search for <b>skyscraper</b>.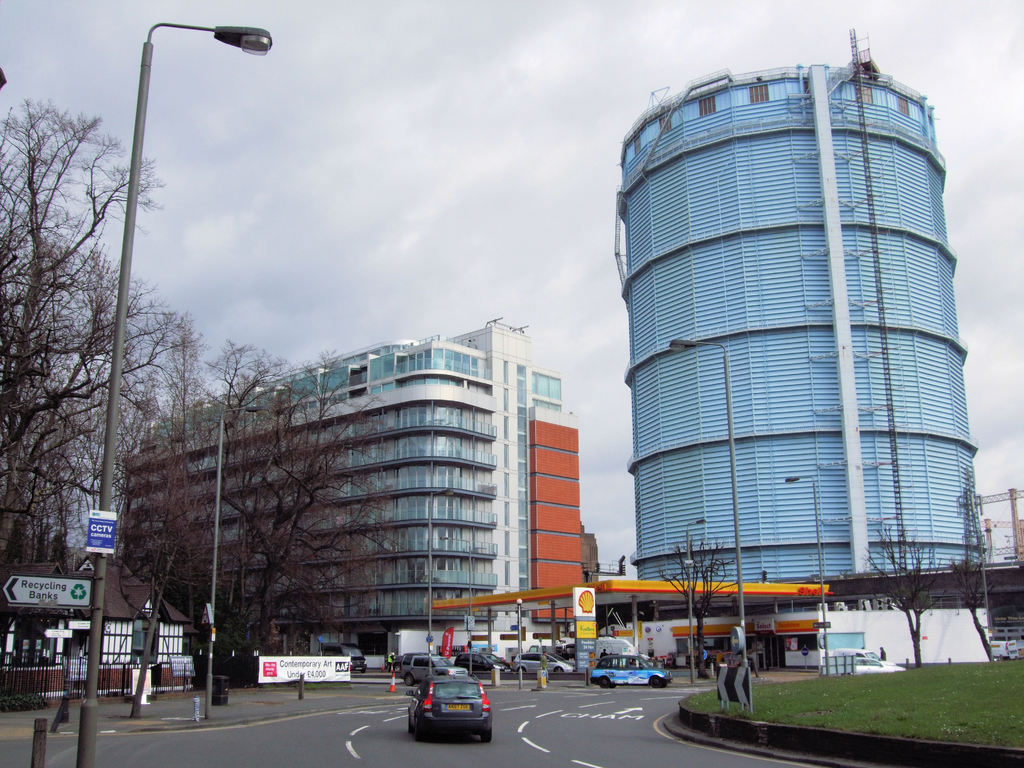
Found at (left=608, top=60, right=990, bottom=630).
